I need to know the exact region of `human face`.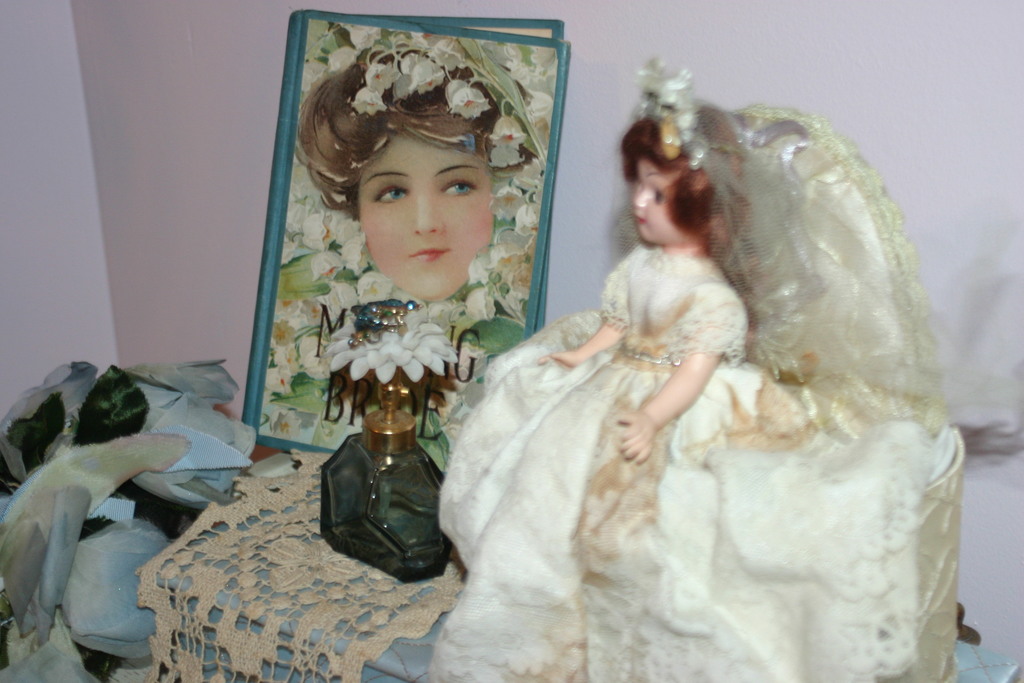
Region: <box>636,161,681,244</box>.
